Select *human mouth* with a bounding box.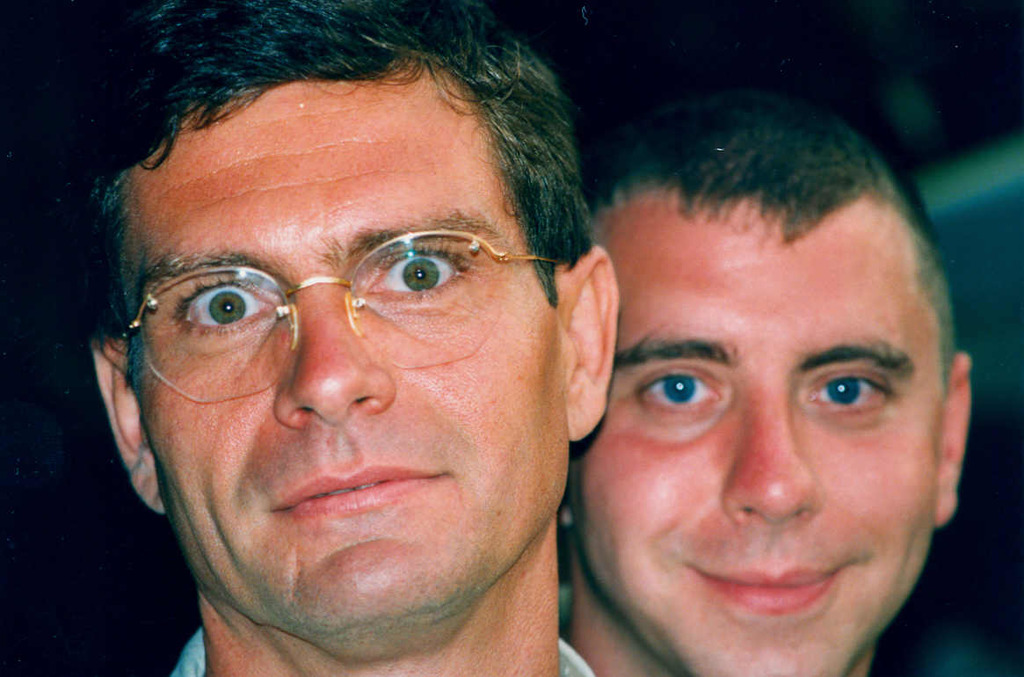
[705,536,850,622].
